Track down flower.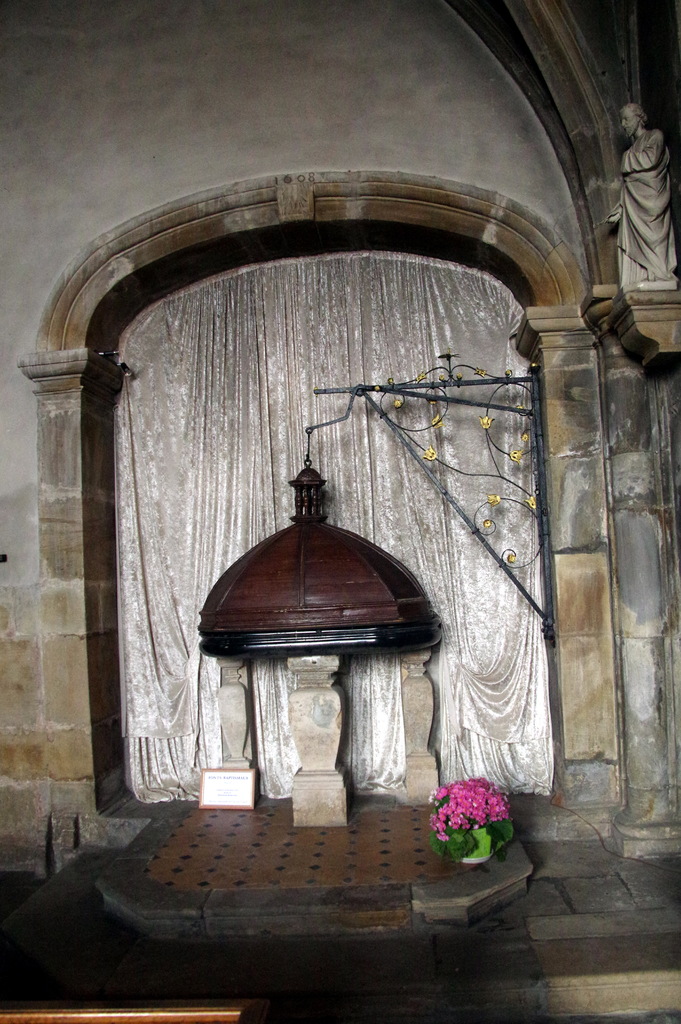
Tracked to BBox(510, 449, 523, 463).
